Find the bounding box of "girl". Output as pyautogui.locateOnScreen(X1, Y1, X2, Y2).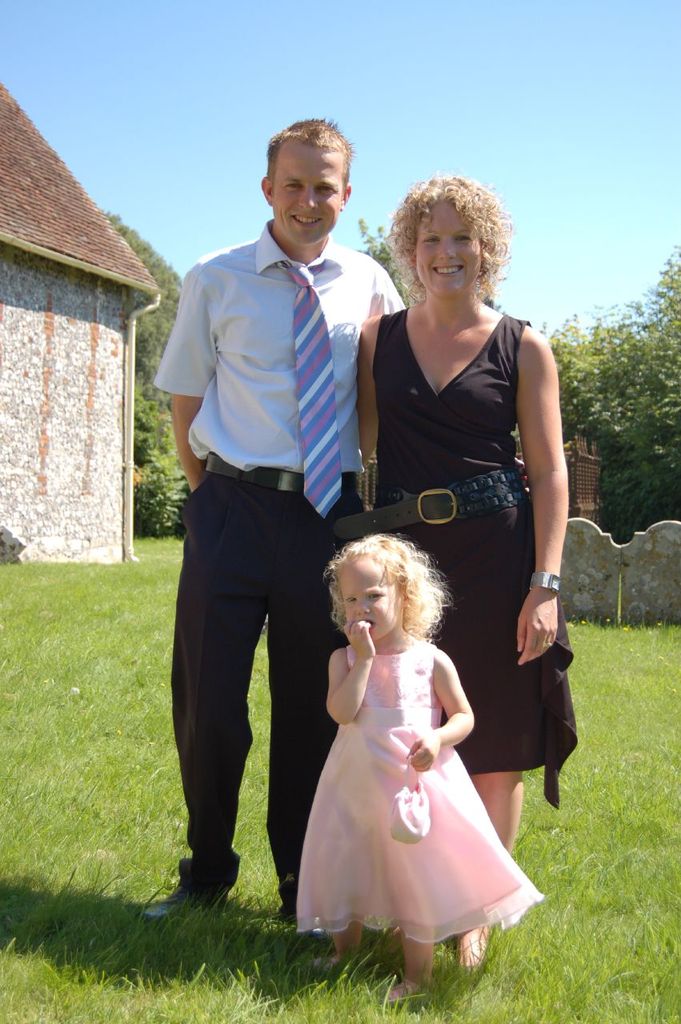
pyautogui.locateOnScreen(298, 535, 555, 1002).
